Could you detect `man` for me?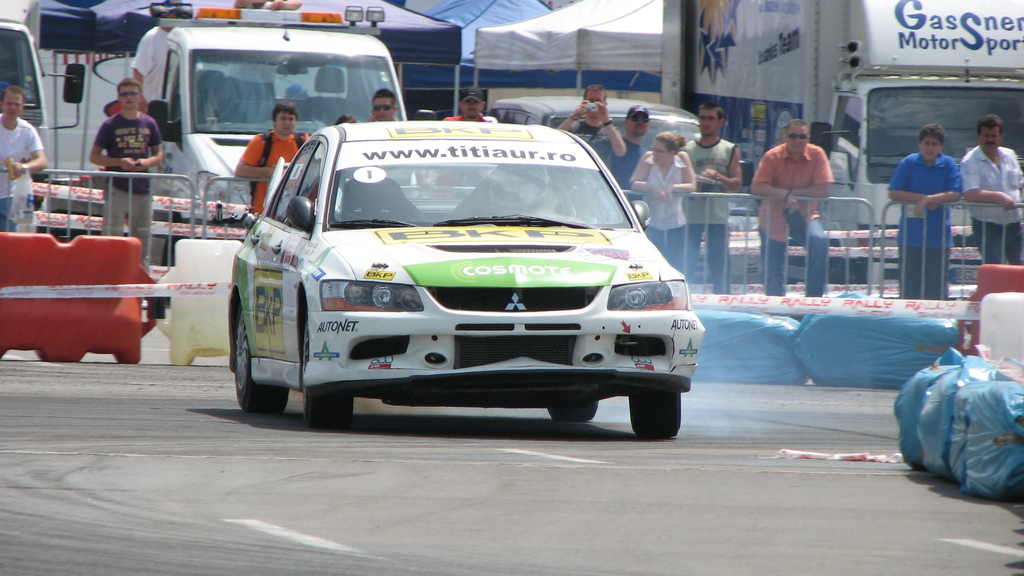
Detection result: crop(605, 98, 659, 191).
